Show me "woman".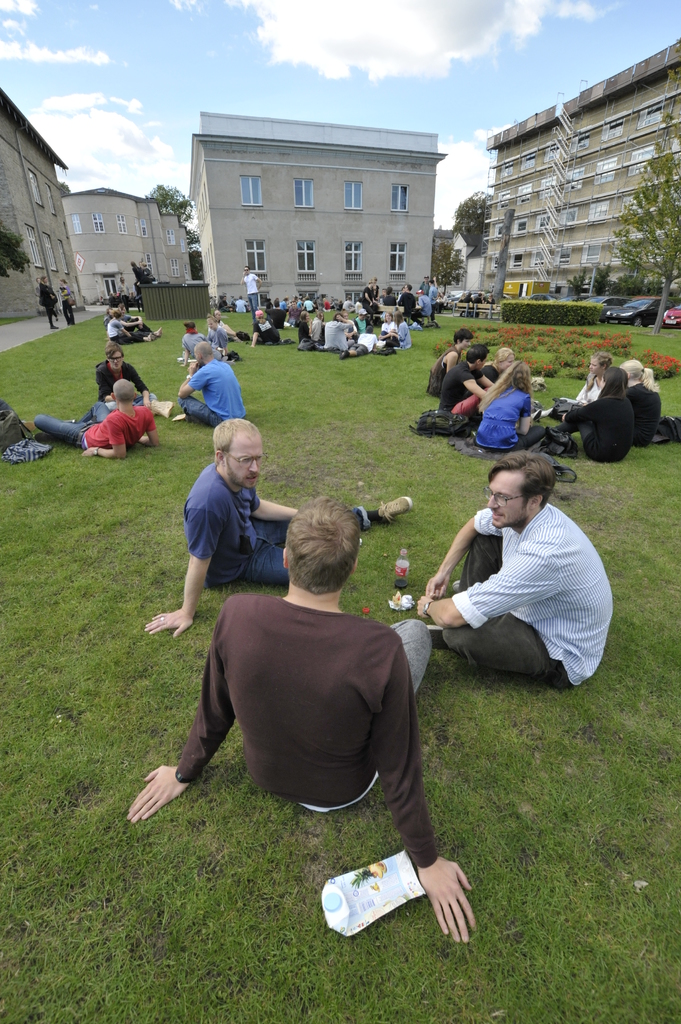
"woman" is here: <region>560, 368, 629, 462</region>.
